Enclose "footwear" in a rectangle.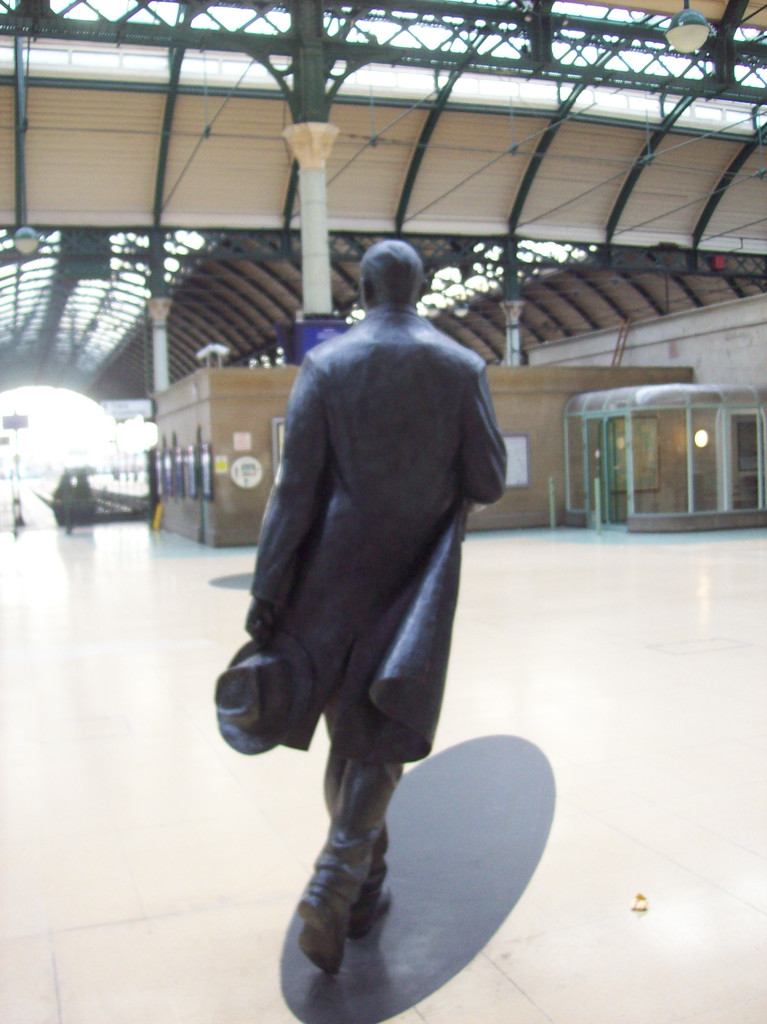
(x1=302, y1=903, x2=350, y2=994).
